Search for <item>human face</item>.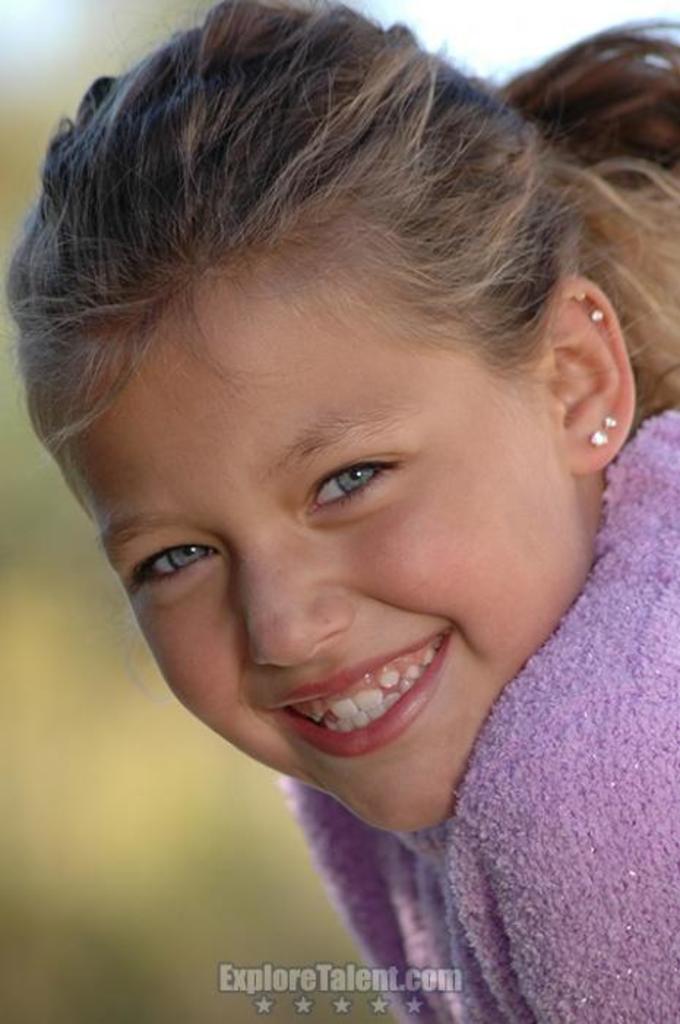
Found at [44, 200, 613, 837].
